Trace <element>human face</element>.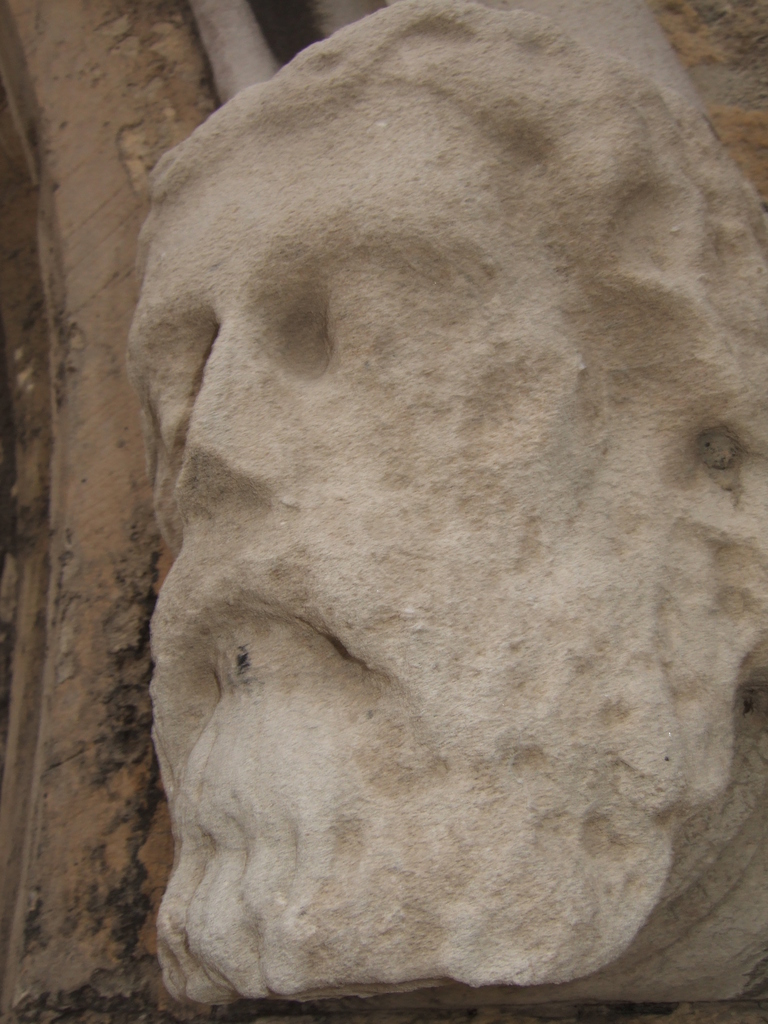
Traced to detection(124, 78, 687, 837).
